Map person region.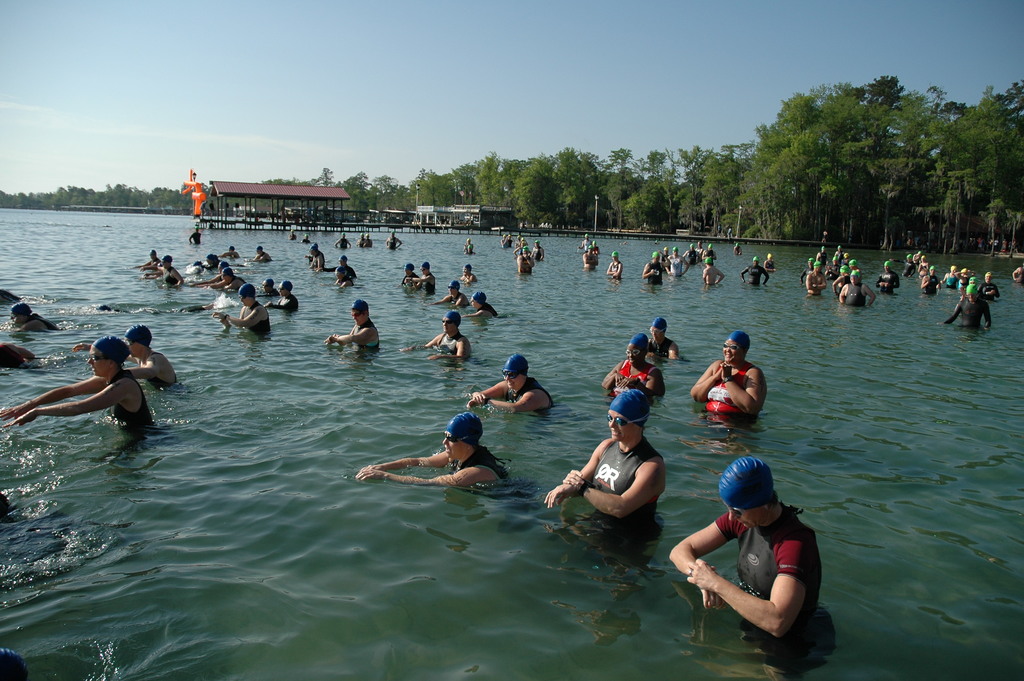
Mapped to x1=415 y1=262 x2=433 y2=292.
